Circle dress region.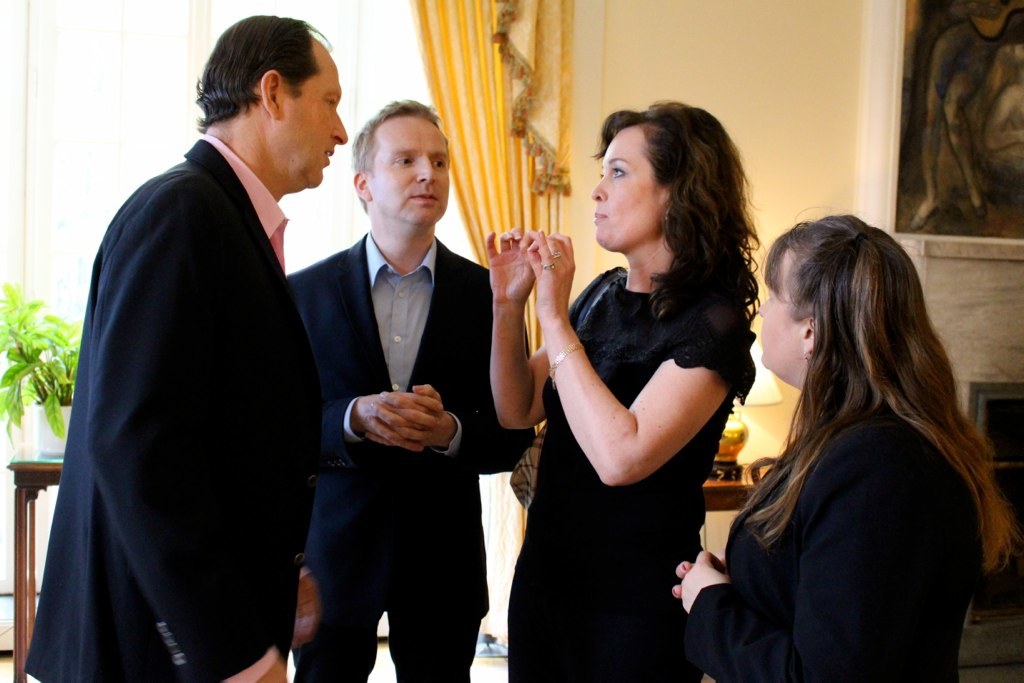
Region: region(508, 269, 758, 679).
